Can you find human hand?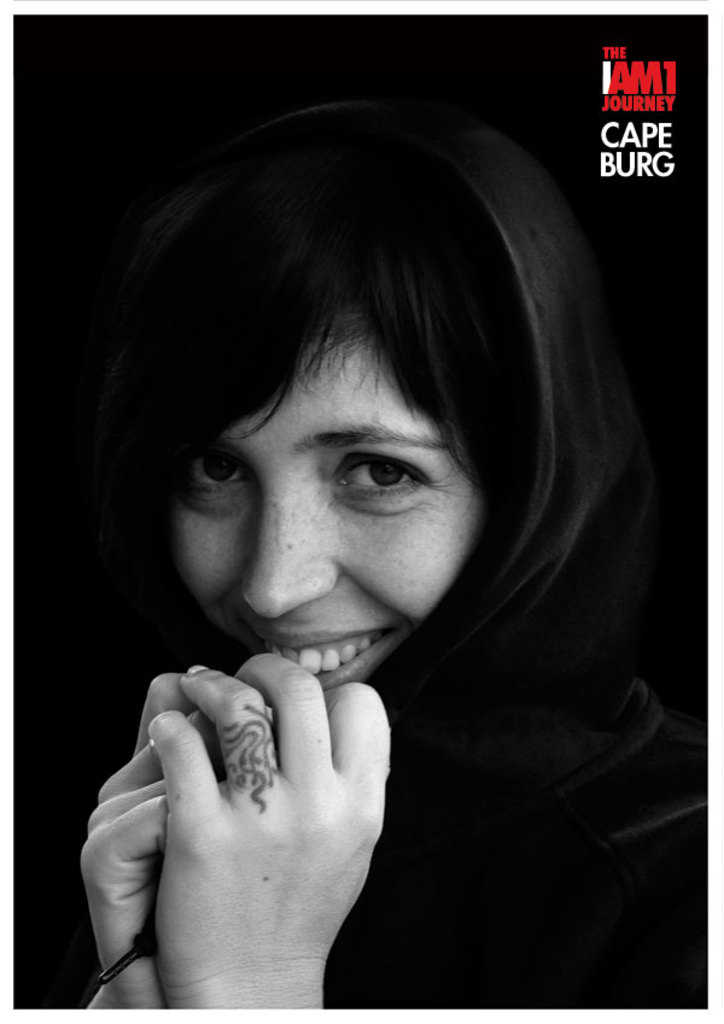
Yes, bounding box: 145/653/393/1012.
